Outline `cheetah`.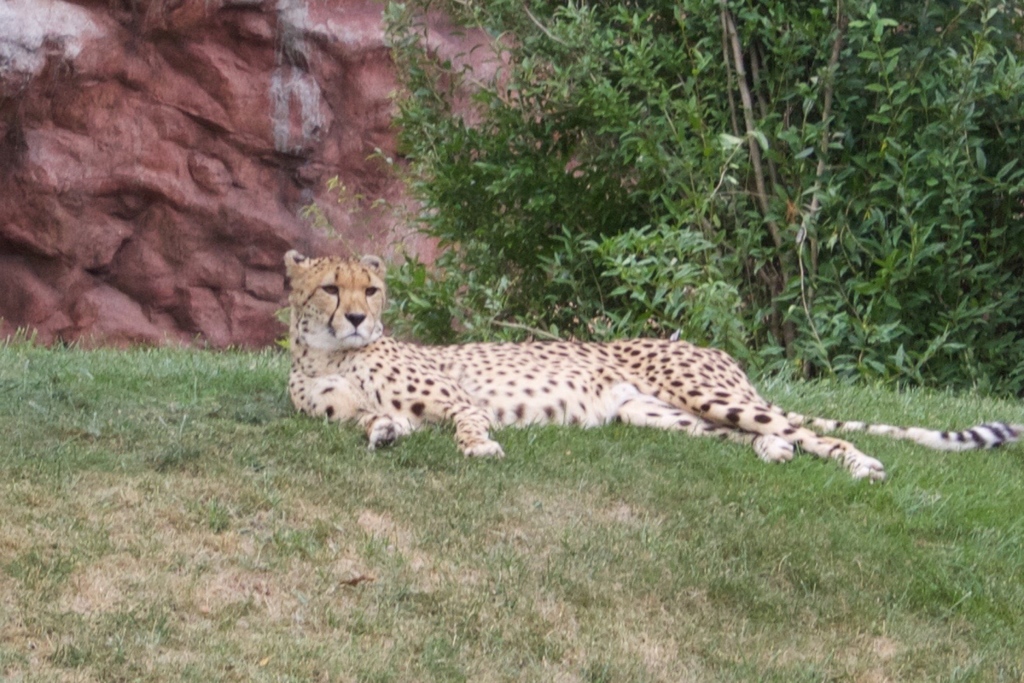
Outline: 283 247 1023 484.
